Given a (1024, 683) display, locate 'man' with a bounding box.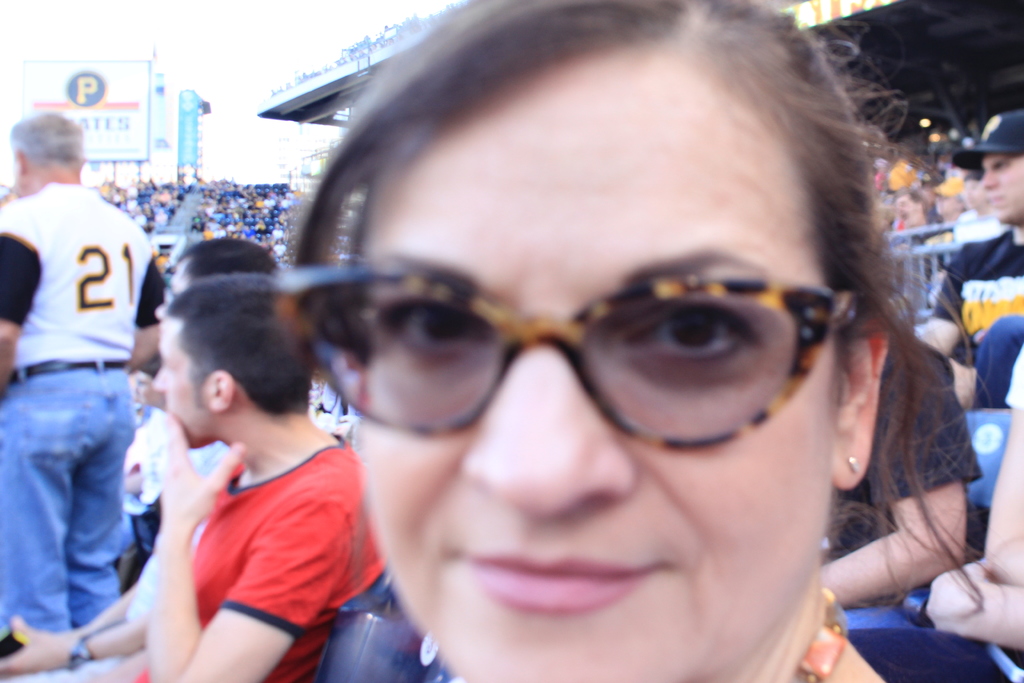
Located: x1=821 y1=307 x2=980 y2=629.
